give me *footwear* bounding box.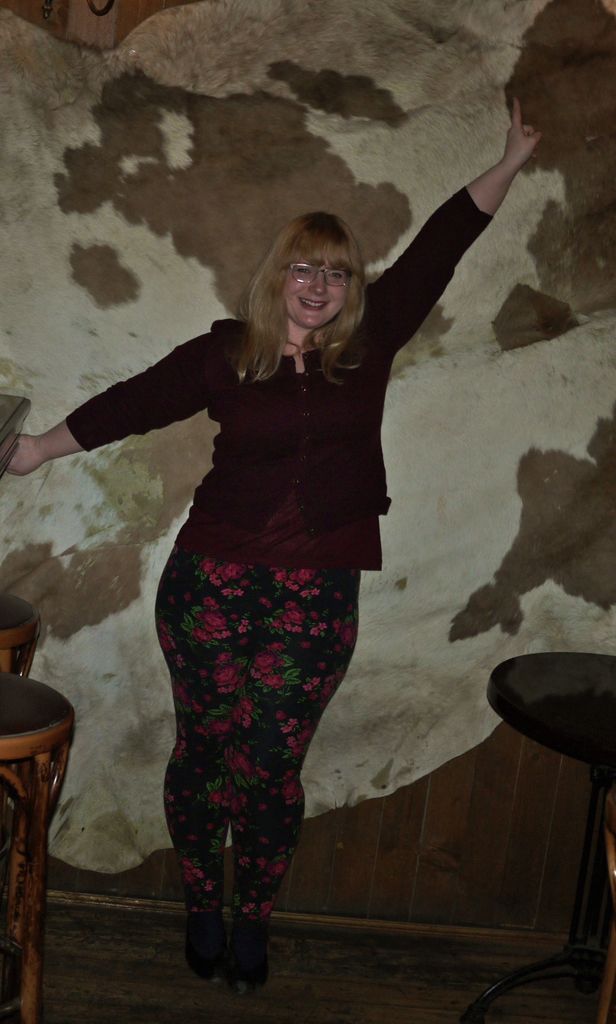
l=187, t=910, r=230, b=987.
